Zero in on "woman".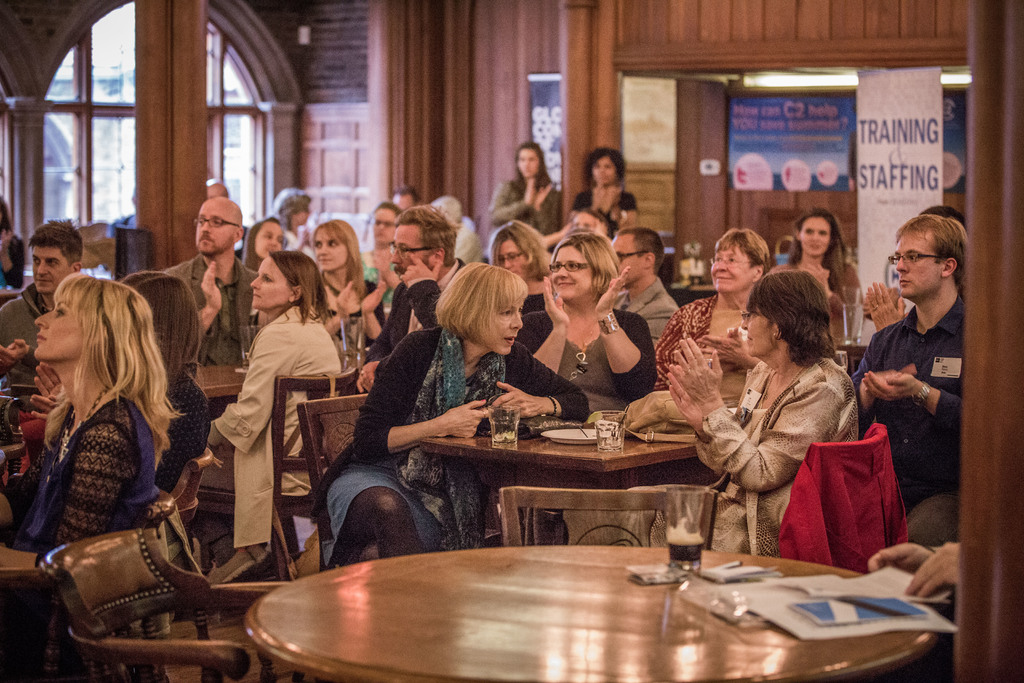
Zeroed in: x1=767, y1=210, x2=863, y2=349.
